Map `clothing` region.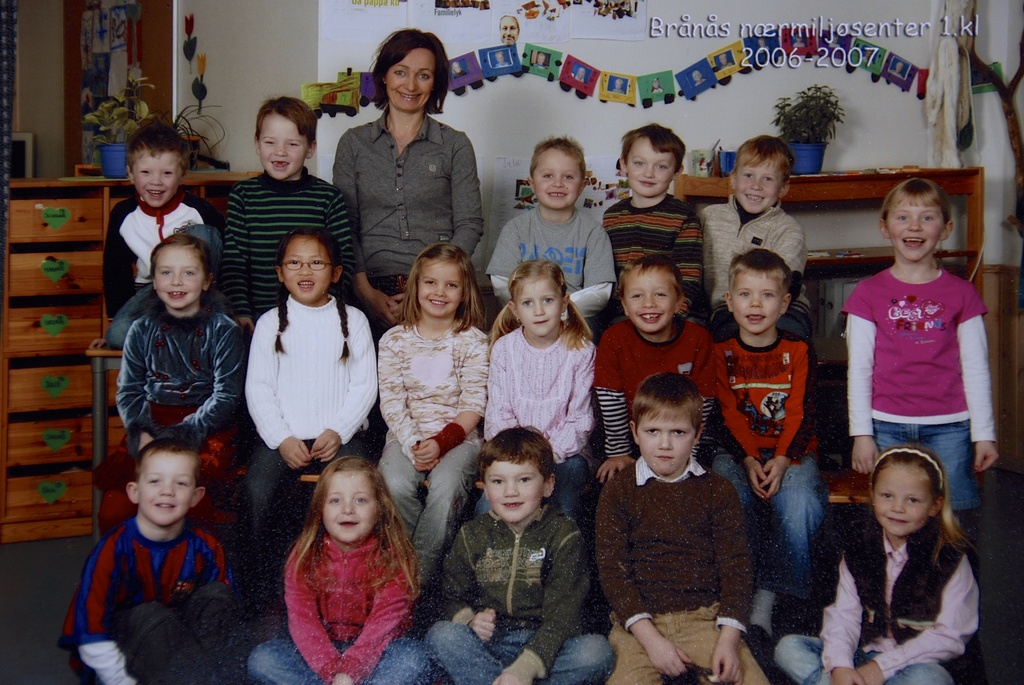
Mapped to <region>597, 463, 772, 684</region>.
